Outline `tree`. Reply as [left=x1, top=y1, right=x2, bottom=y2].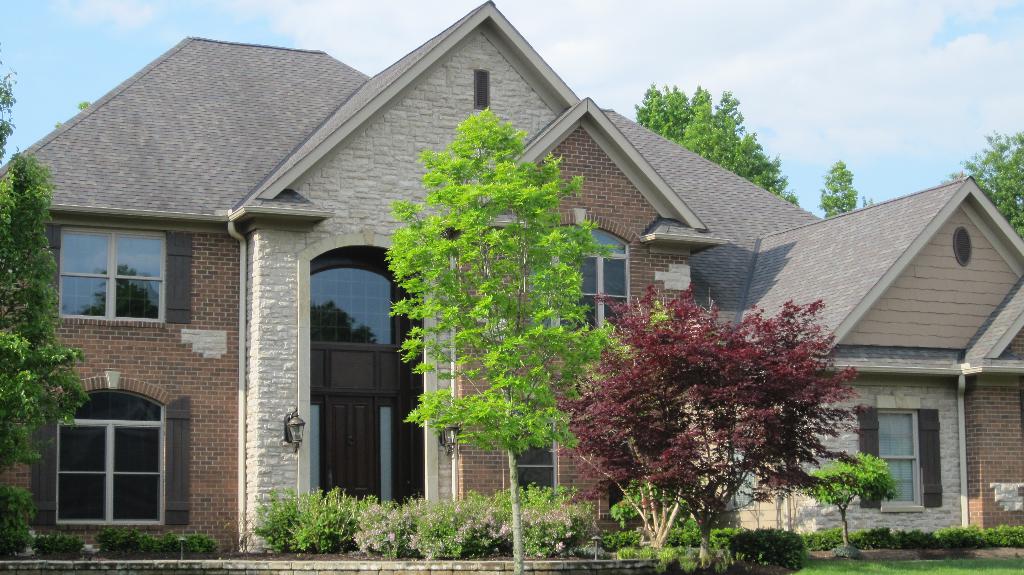
[left=798, top=446, right=895, bottom=551].
